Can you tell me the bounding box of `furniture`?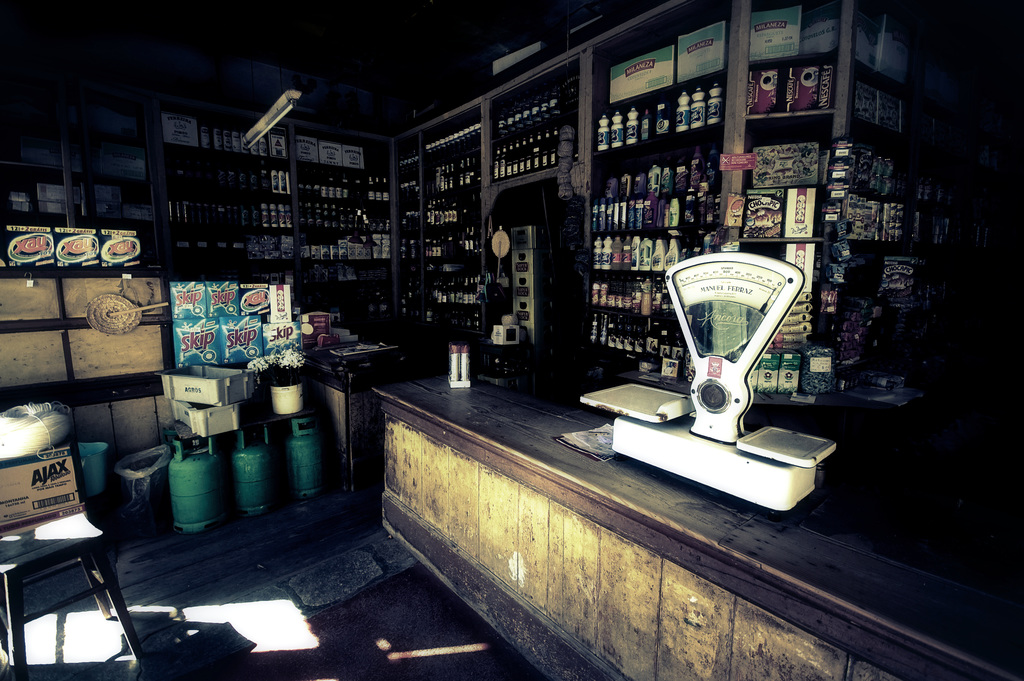
bbox=[0, 0, 1001, 496].
